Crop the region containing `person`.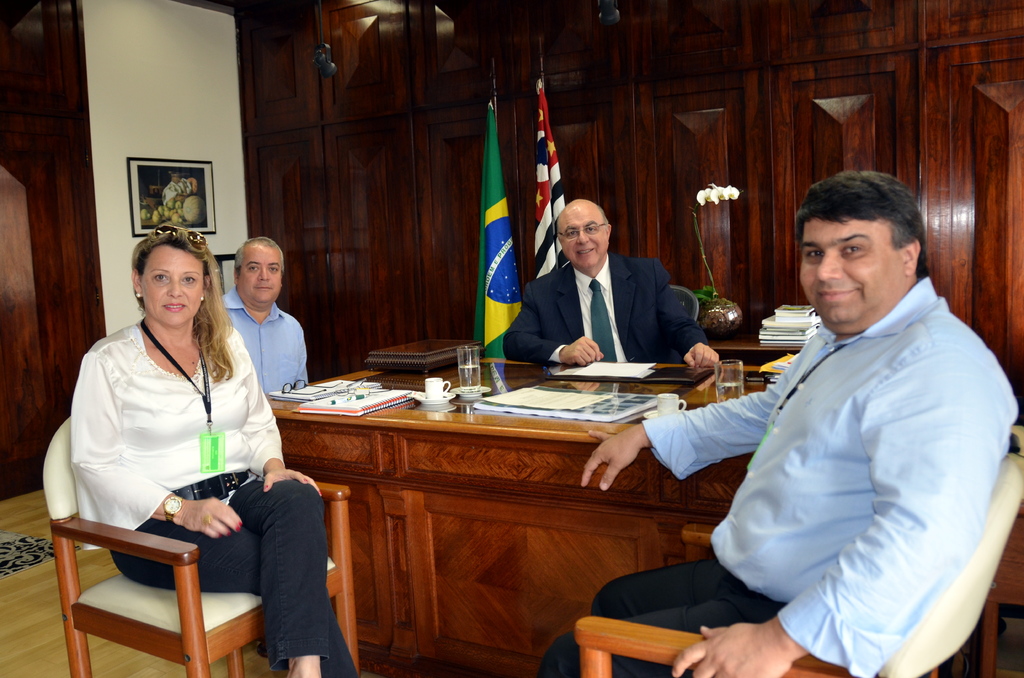
Crop region: BBox(218, 228, 312, 394).
